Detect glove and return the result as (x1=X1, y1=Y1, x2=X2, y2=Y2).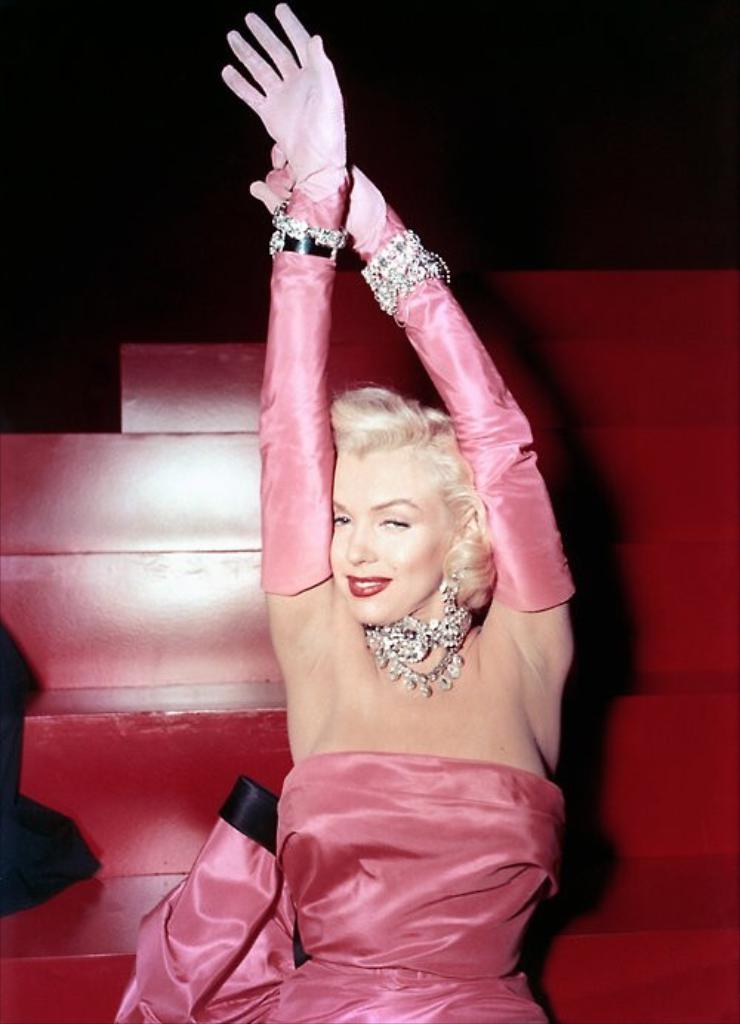
(x1=232, y1=4, x2=348, y2=197).
